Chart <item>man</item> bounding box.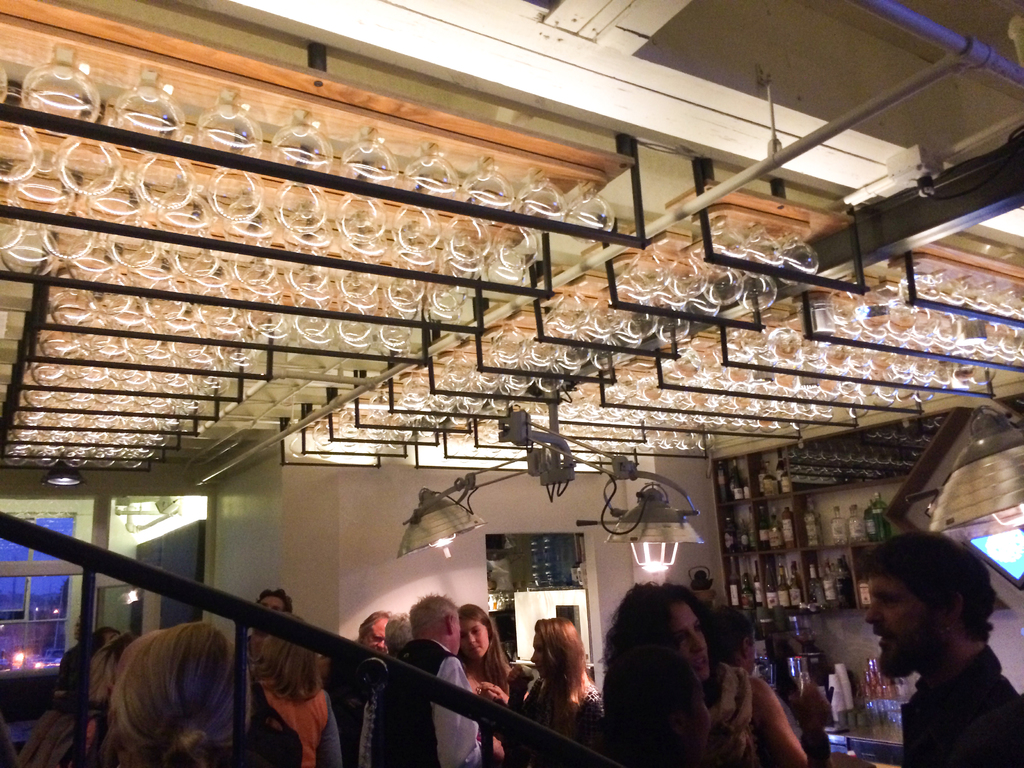
Charted: Rect(364, 590, 506, 767).
